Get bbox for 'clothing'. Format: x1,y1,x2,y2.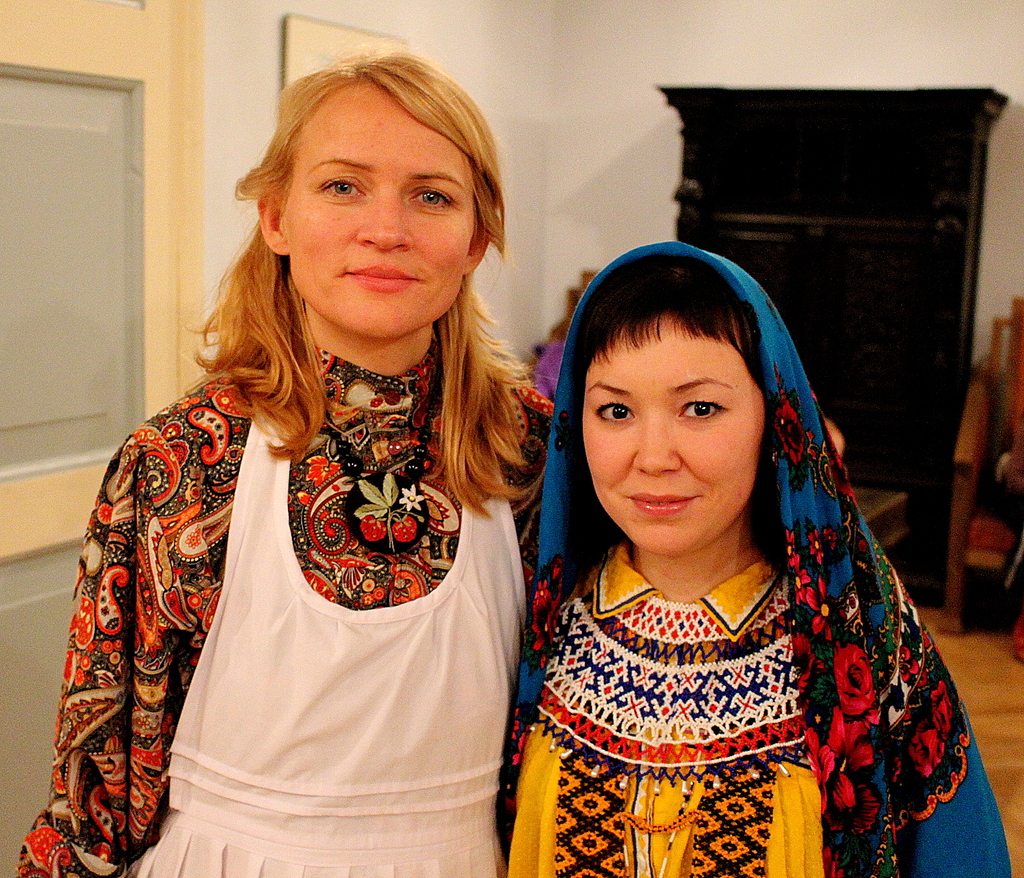
496,536,843,877.
